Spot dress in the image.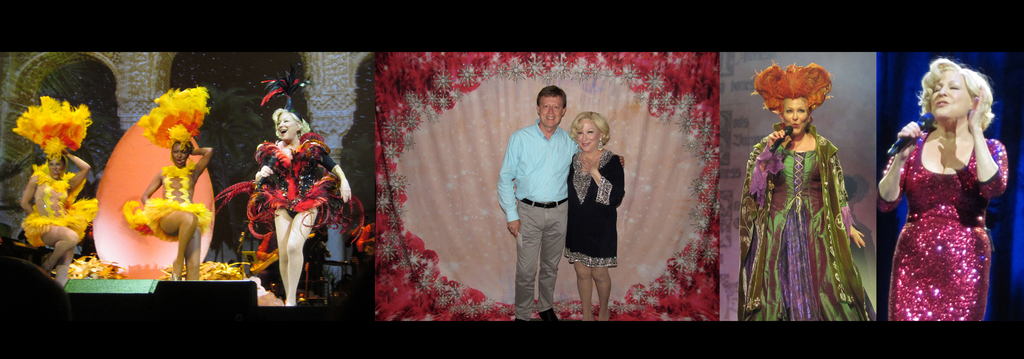
dress found at x1=737 y1=133 x2=880 y2=322.
